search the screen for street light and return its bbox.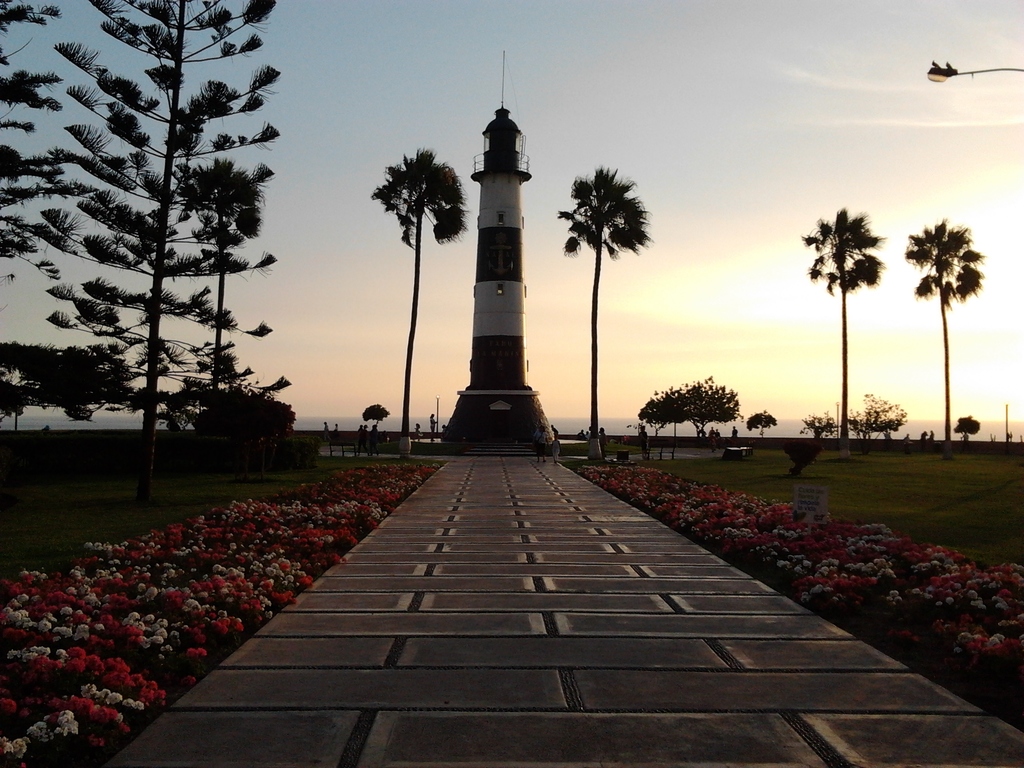
Found: select_region(1005, 404, 1008, 438).
